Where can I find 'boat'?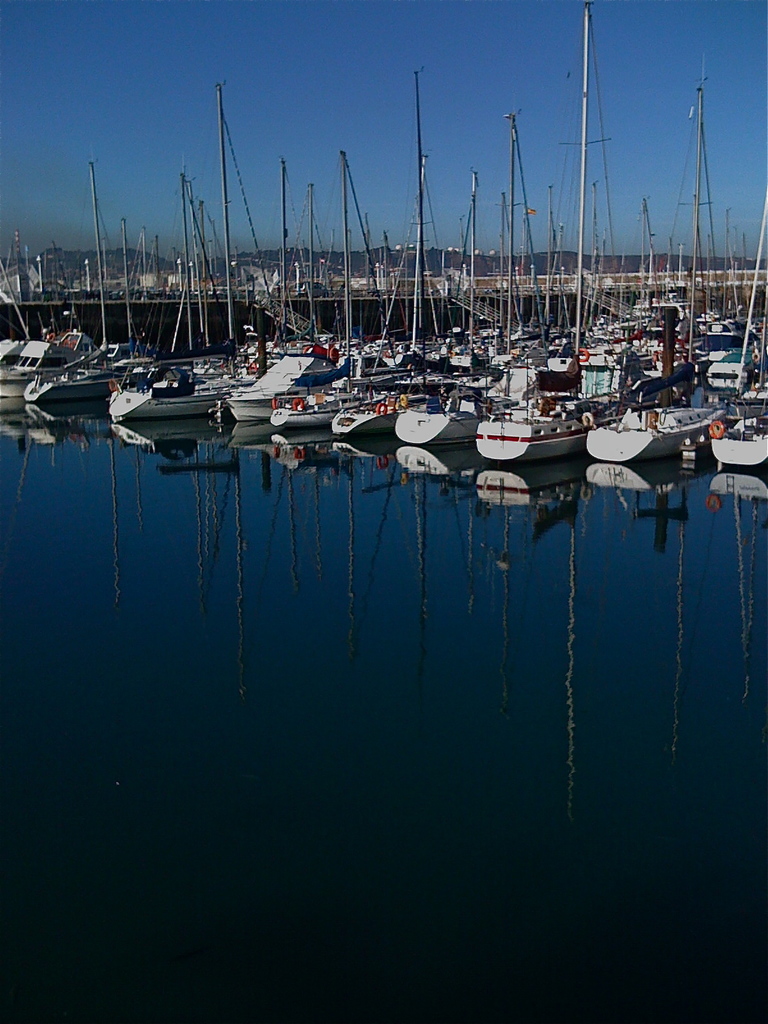
You can find it at select_region(591, 63, 730, 458).
